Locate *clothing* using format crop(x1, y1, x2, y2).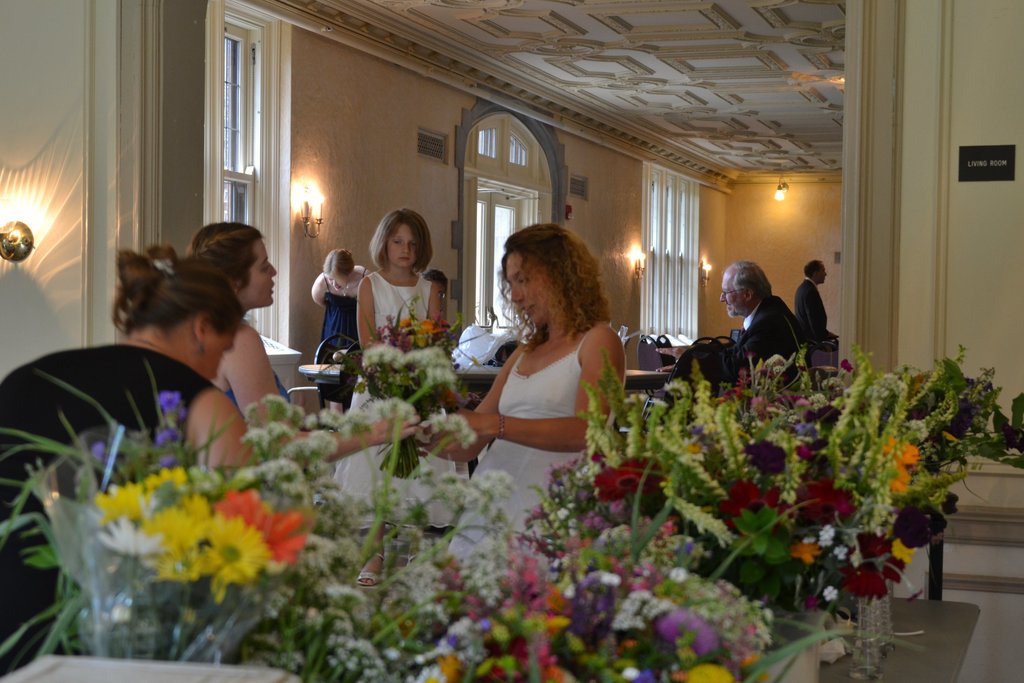
crop(332, 274, 460, 495).
